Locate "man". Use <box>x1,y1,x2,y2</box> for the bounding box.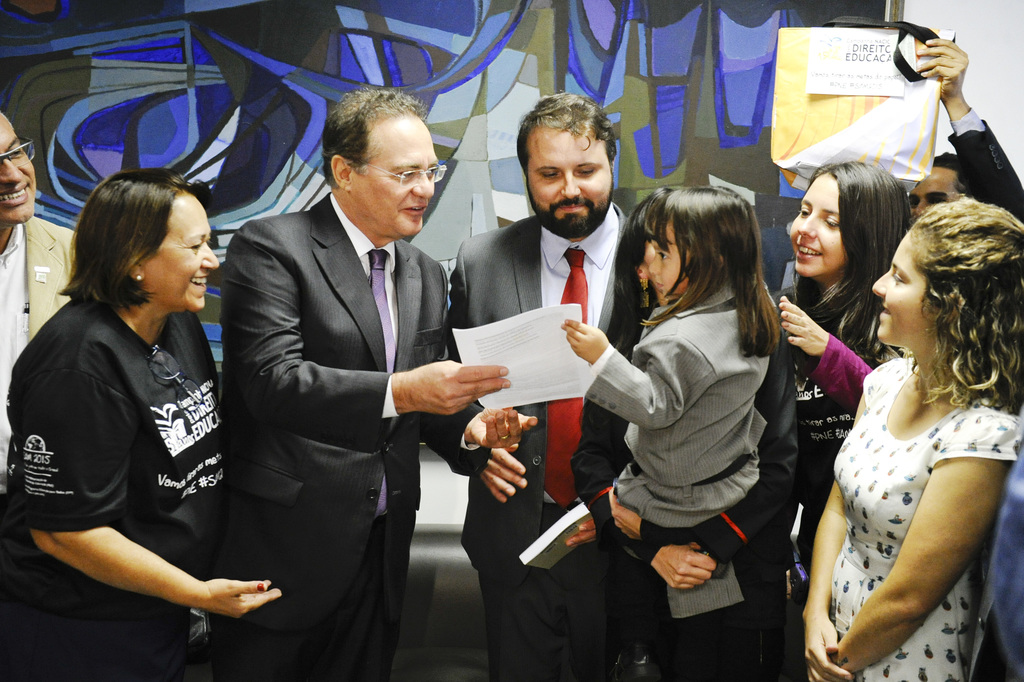
<box>0,110,79,519</box>.
